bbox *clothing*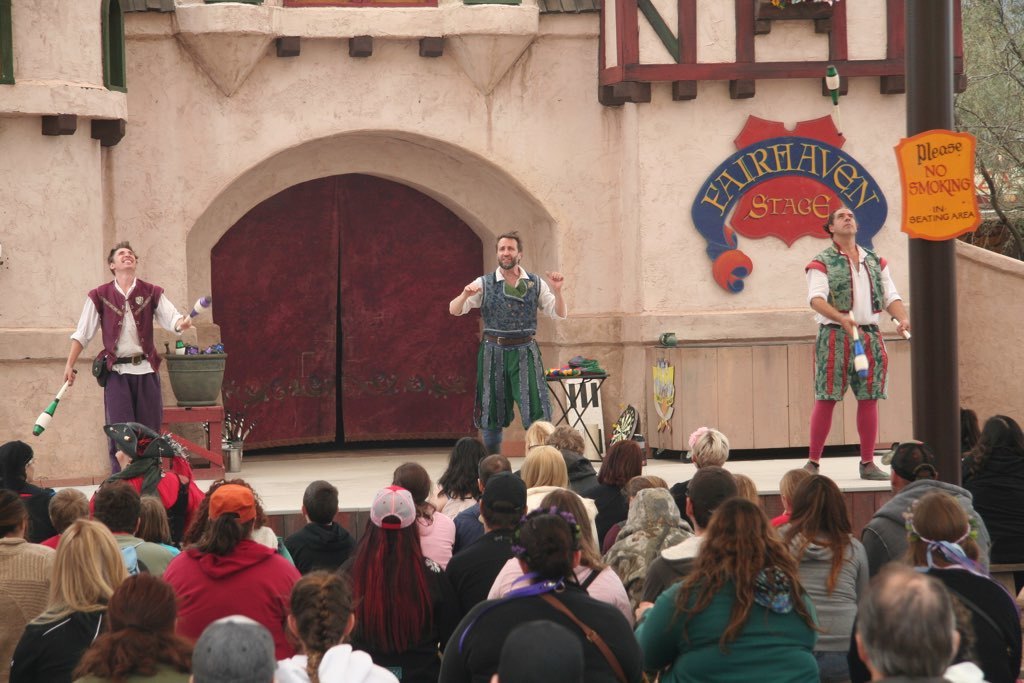
region(662, 479, 705, 532)
